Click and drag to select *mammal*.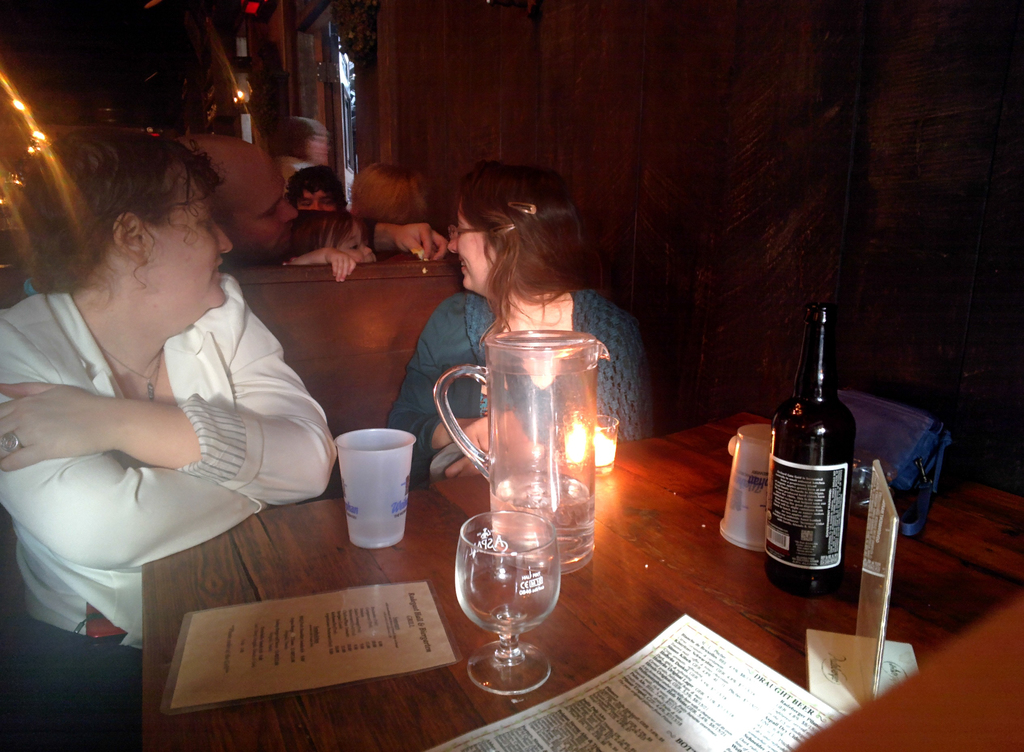
Selection: 0, 129, 342, 695.
